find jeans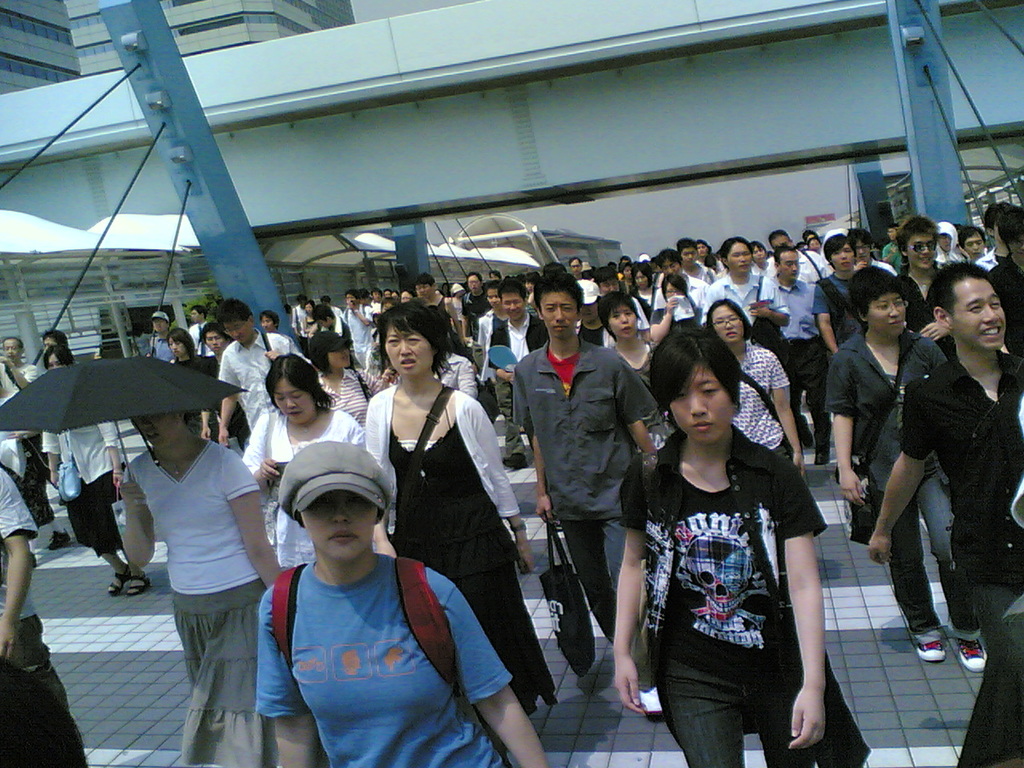
(left=895, top=454, right=974, bottom=644)
